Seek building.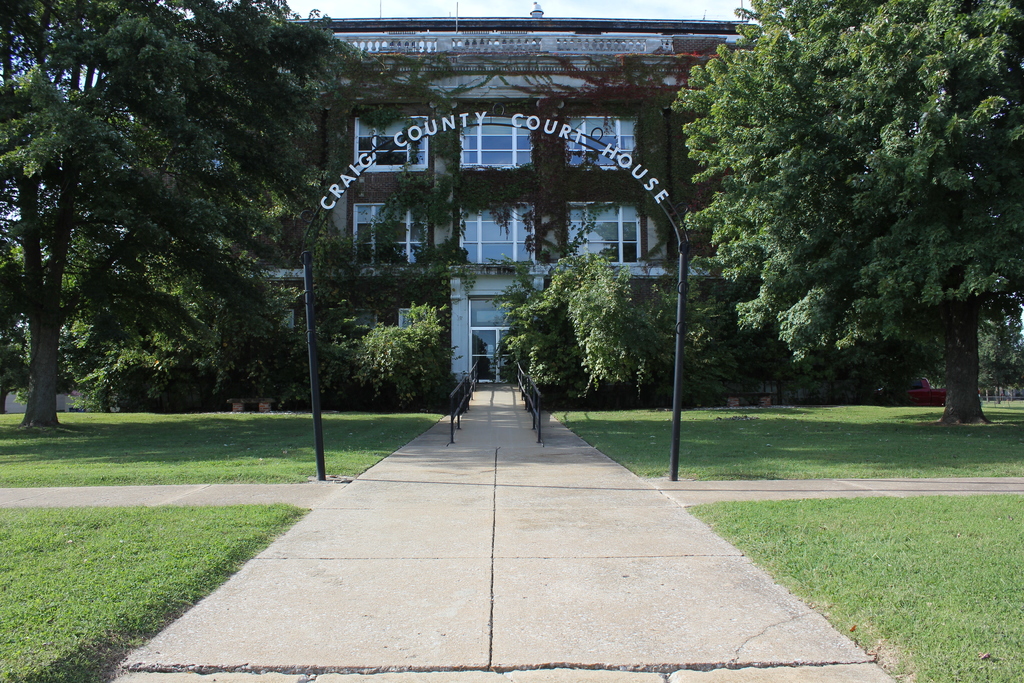
select_region(172, 1, 764, 388).
